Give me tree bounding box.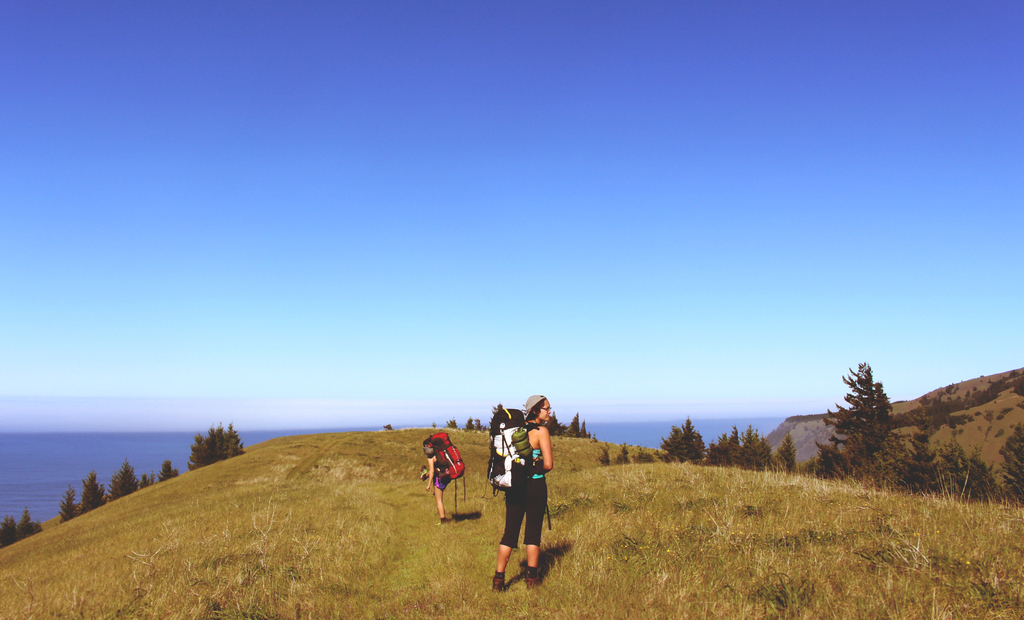
crop(995, 421, 1023, 505).
